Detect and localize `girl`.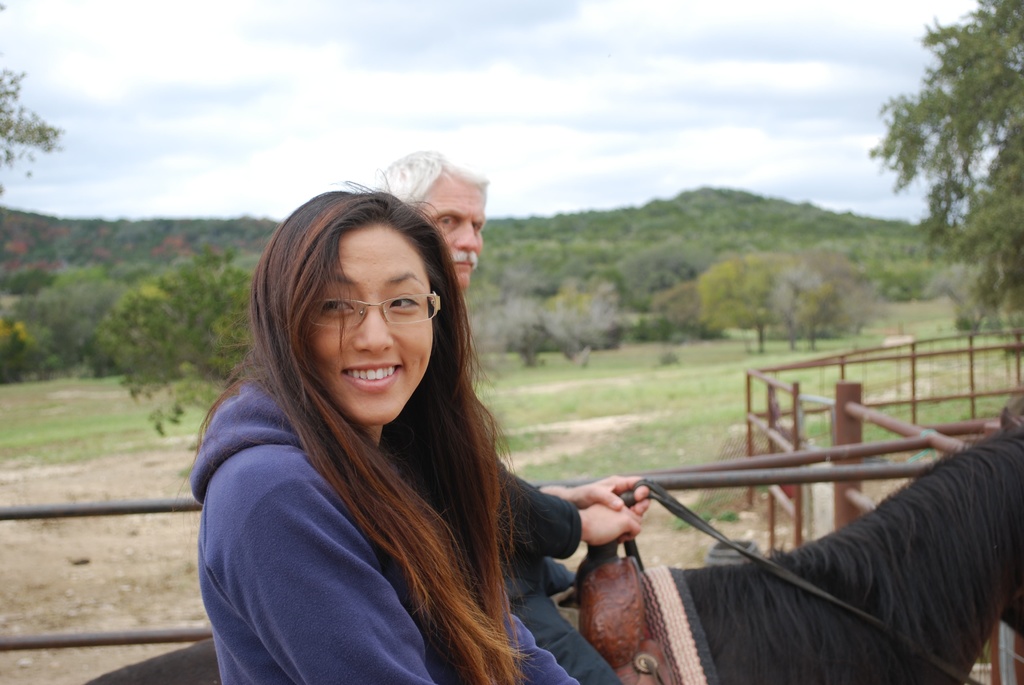
Localized at select_region(188, 171, 600, 684).
